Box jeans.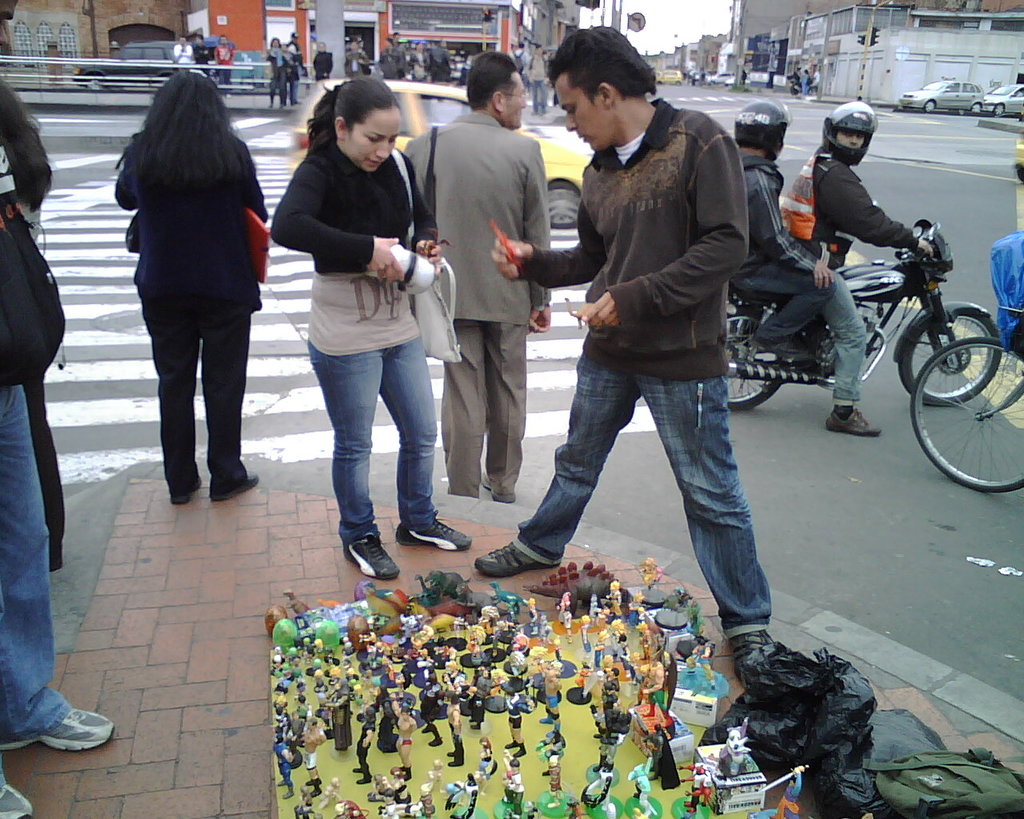
locate(308, 341, 436, 545).
